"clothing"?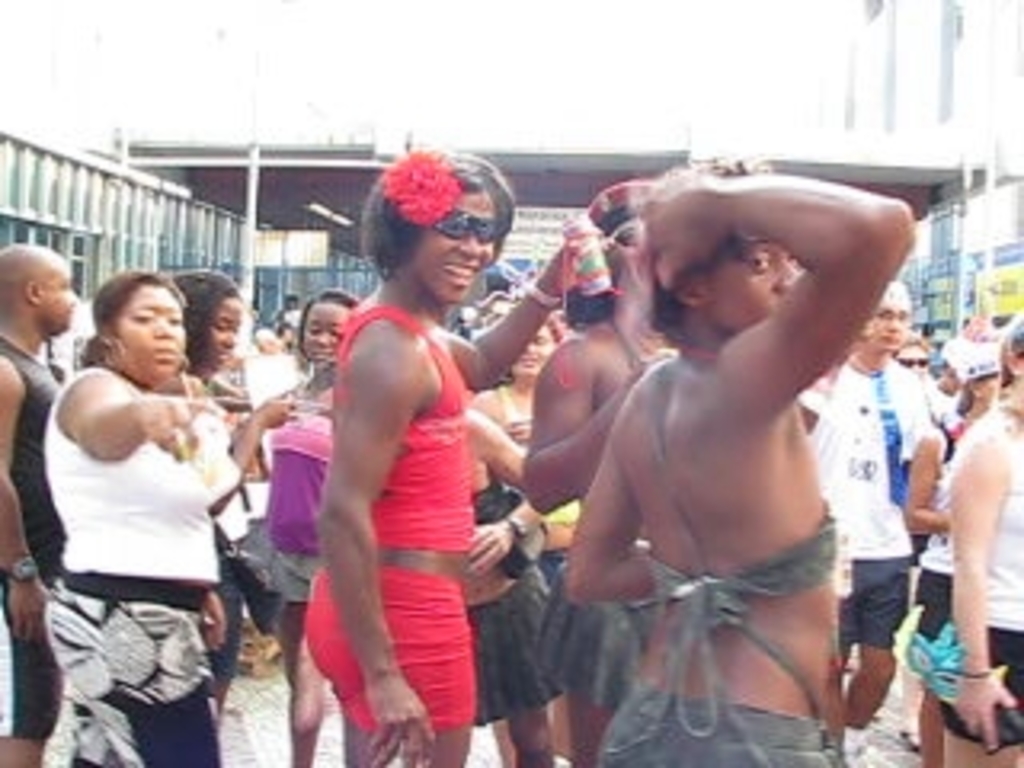
909:563:947:659
